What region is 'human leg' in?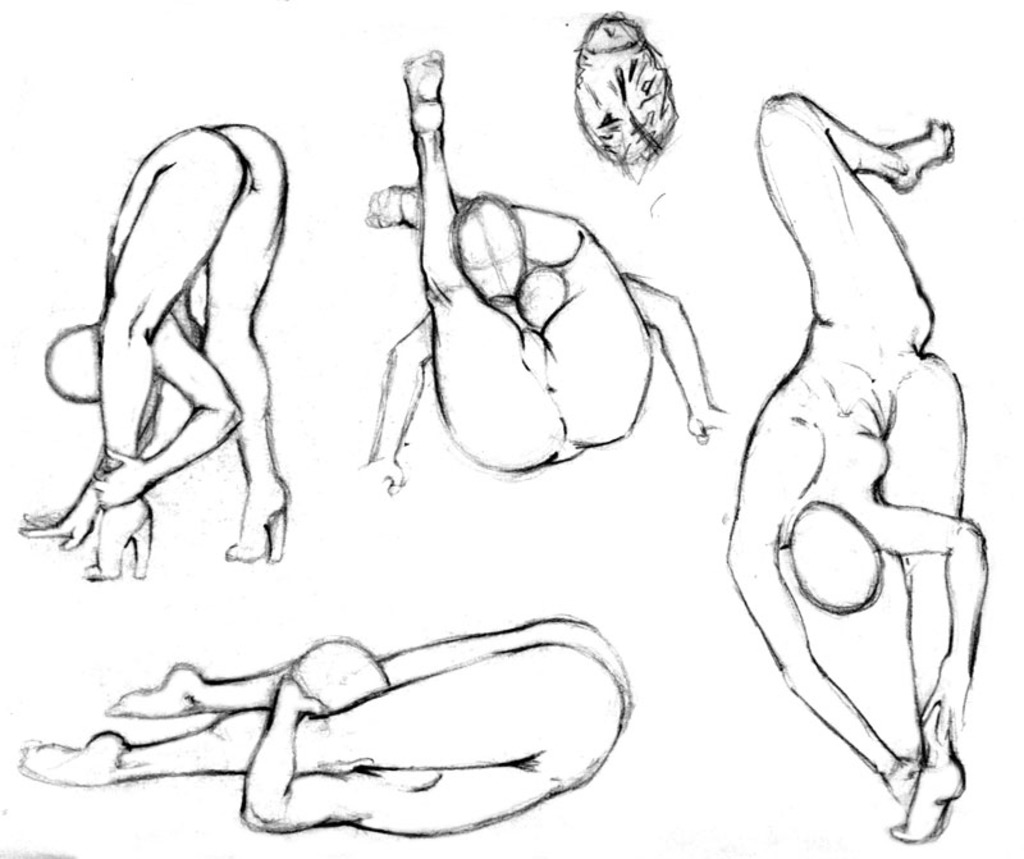
x1=87, y1=122, x2=251, y2=582.
